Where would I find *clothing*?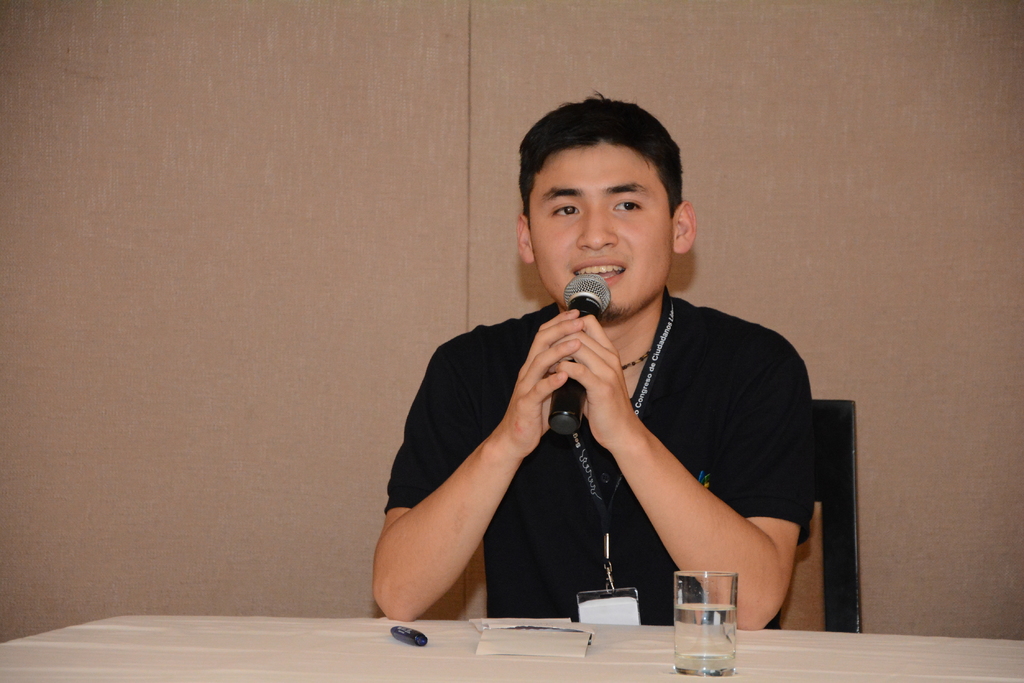
At detection(385, 296, 819, 621).
